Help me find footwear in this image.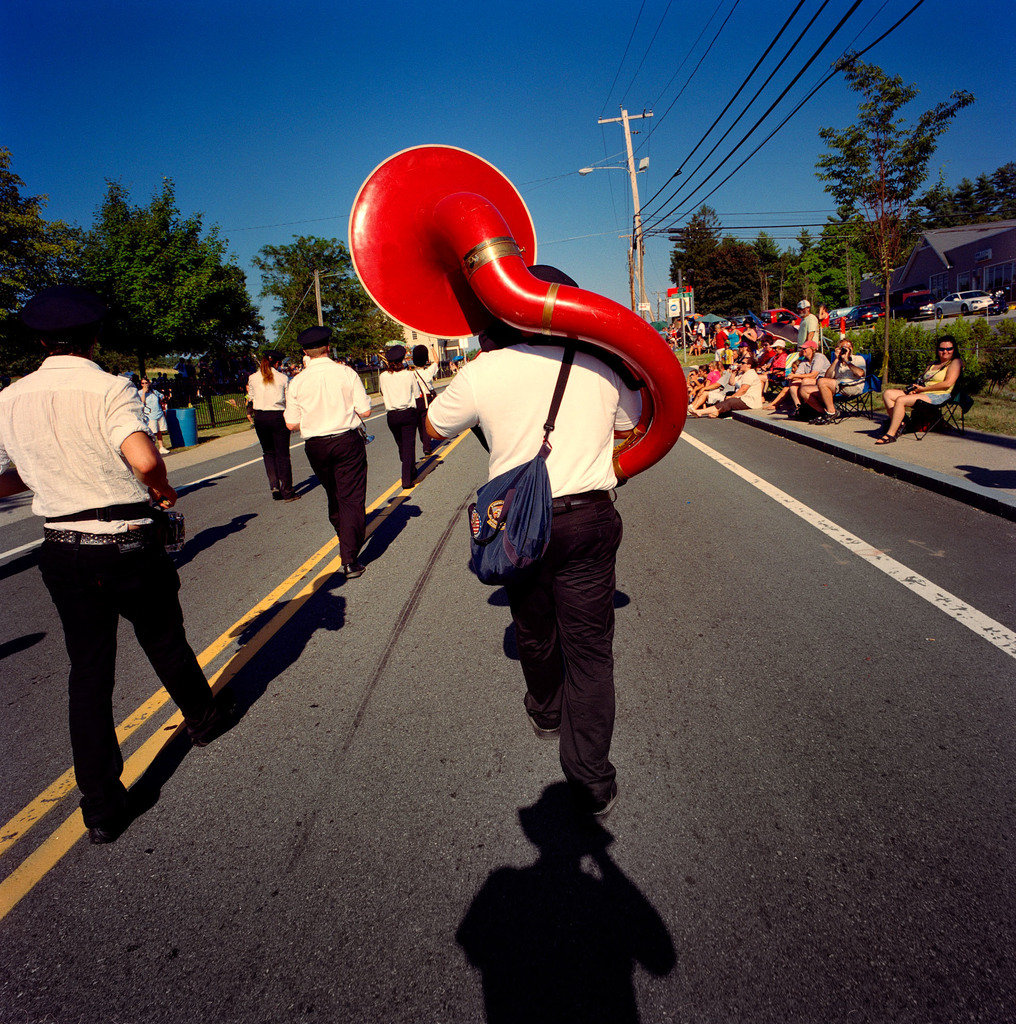
Found it: detection(344, 563, 365, 580).
